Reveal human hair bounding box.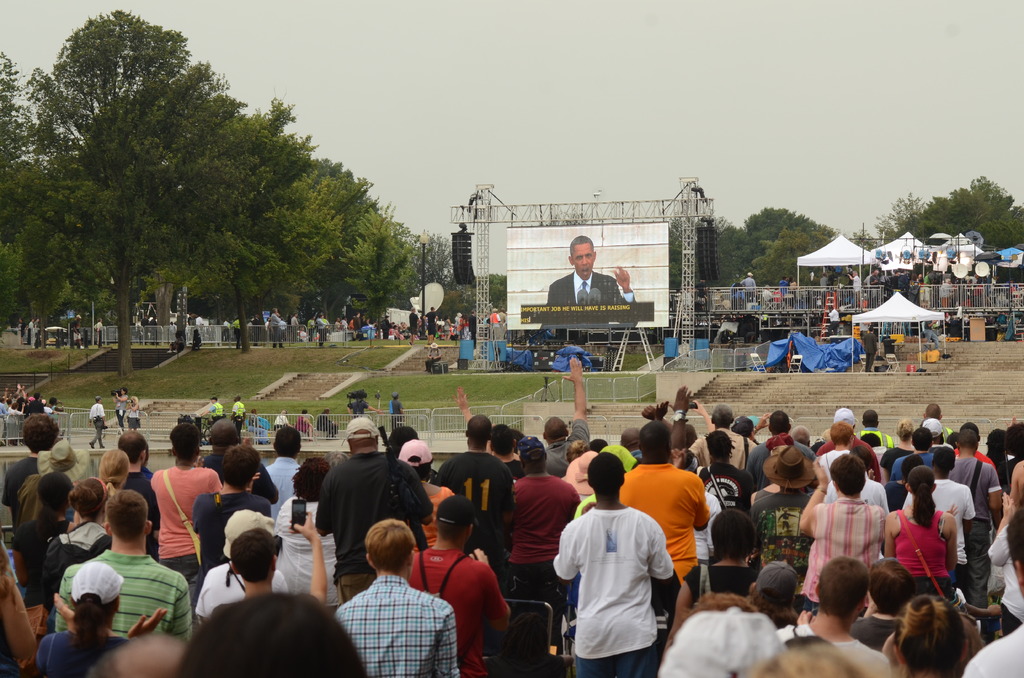
Revealed: BBox(926, 404, 942, 419).
